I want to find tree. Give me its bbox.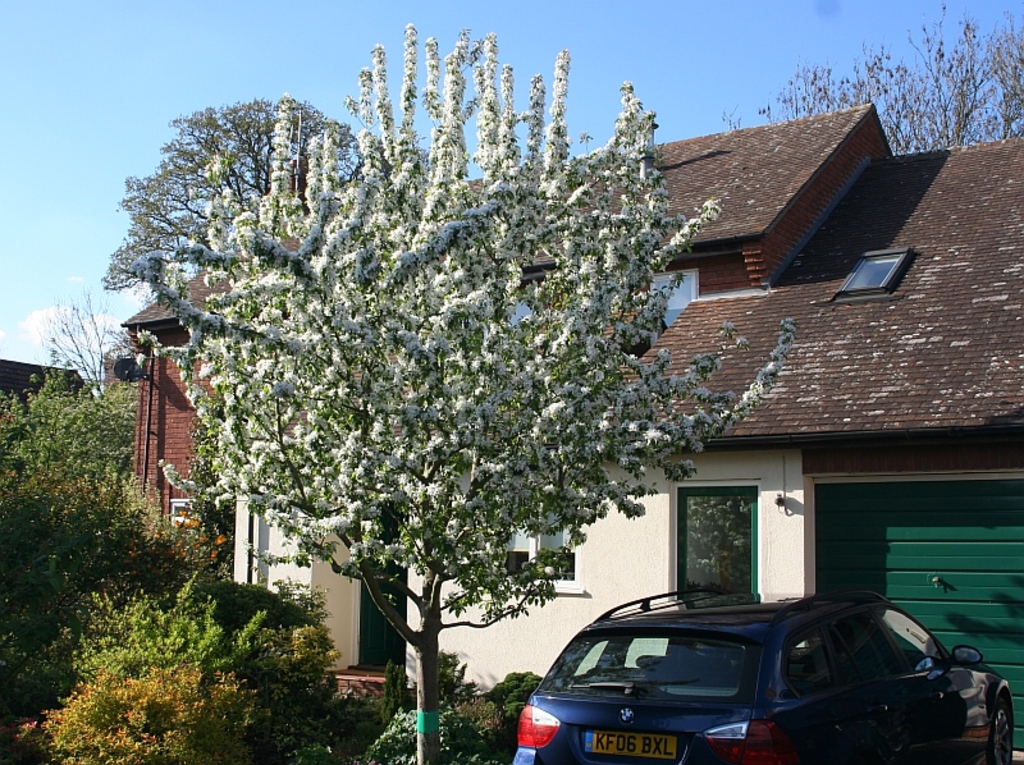
Rect(0, 363, 155, 620).
